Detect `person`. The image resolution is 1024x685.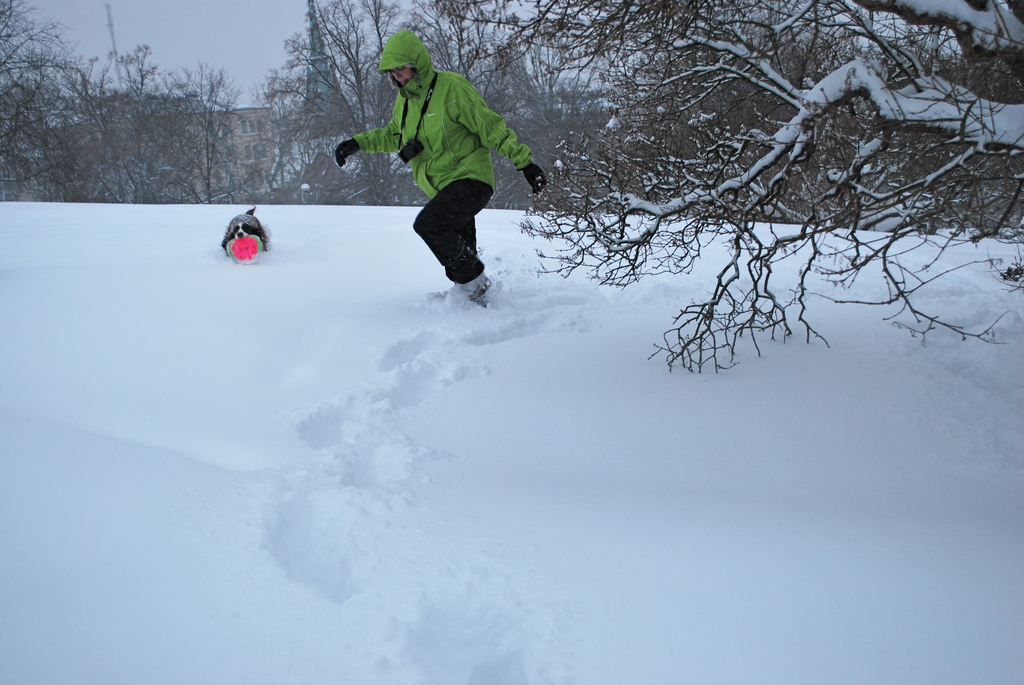
l=329, t=37, r=534, b=306.
